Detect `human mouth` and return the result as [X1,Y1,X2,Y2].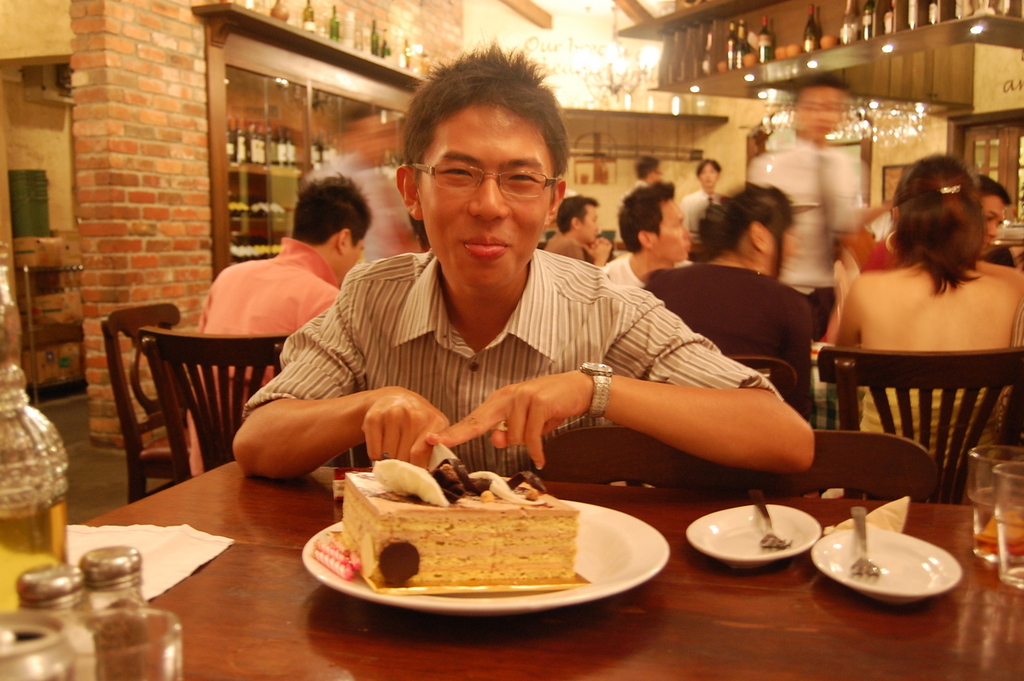
[684,240,691,250].
